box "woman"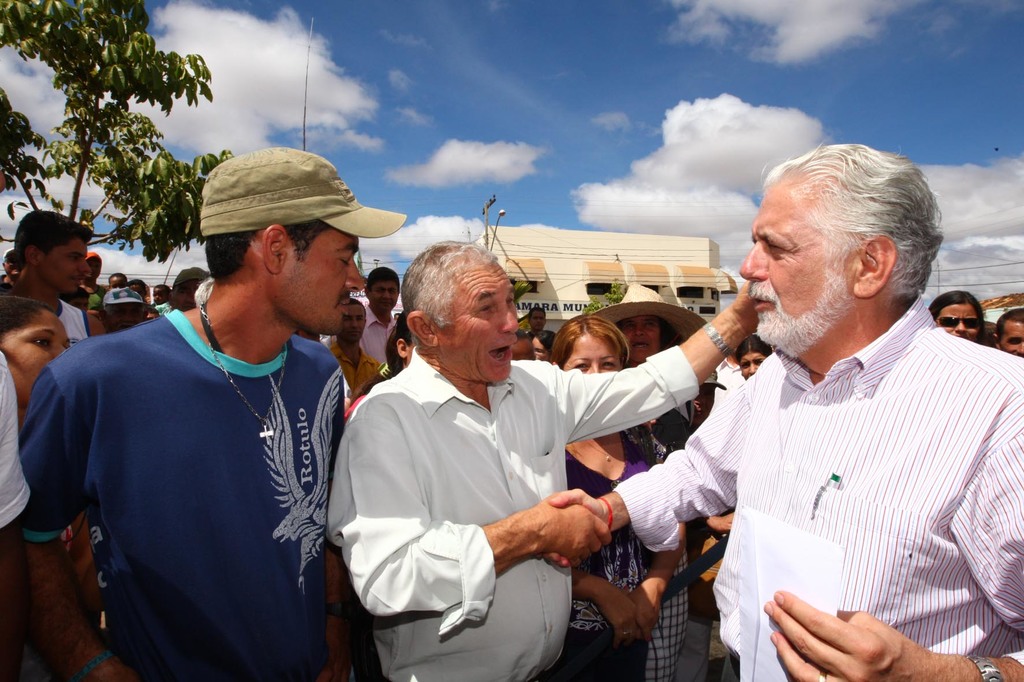
pyautogui.locateOnScreen(340, 310, 416, 422)
